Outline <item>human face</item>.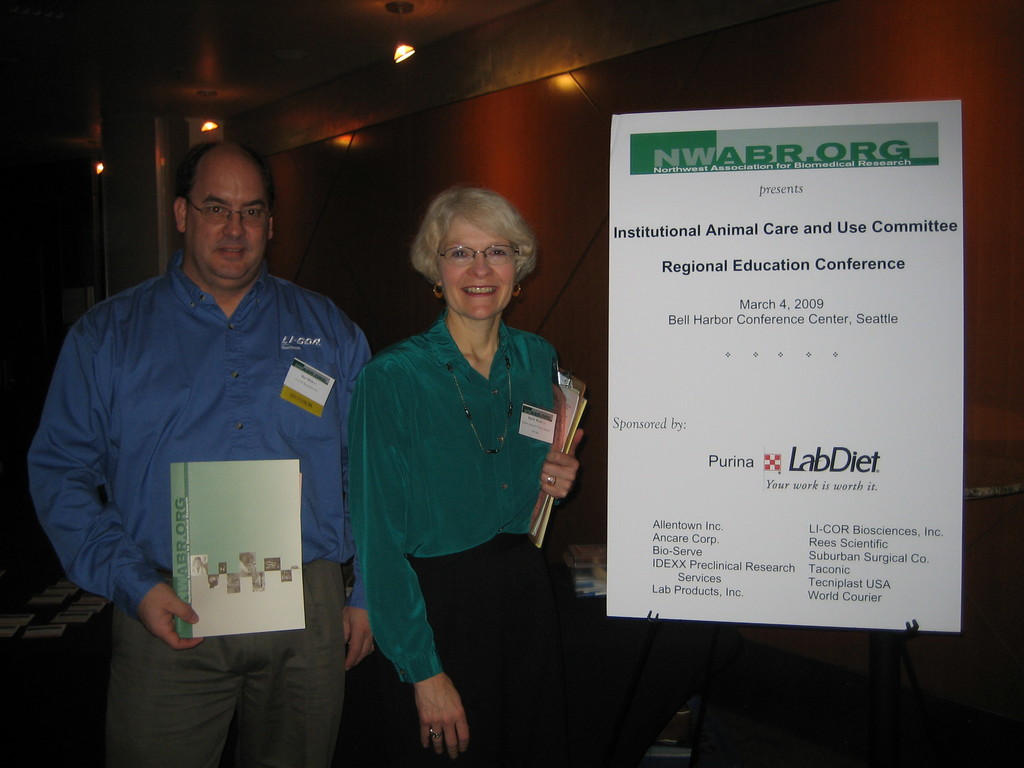
Outline: pyautogui.locateOnScreen(190, 149, 269, 273).
